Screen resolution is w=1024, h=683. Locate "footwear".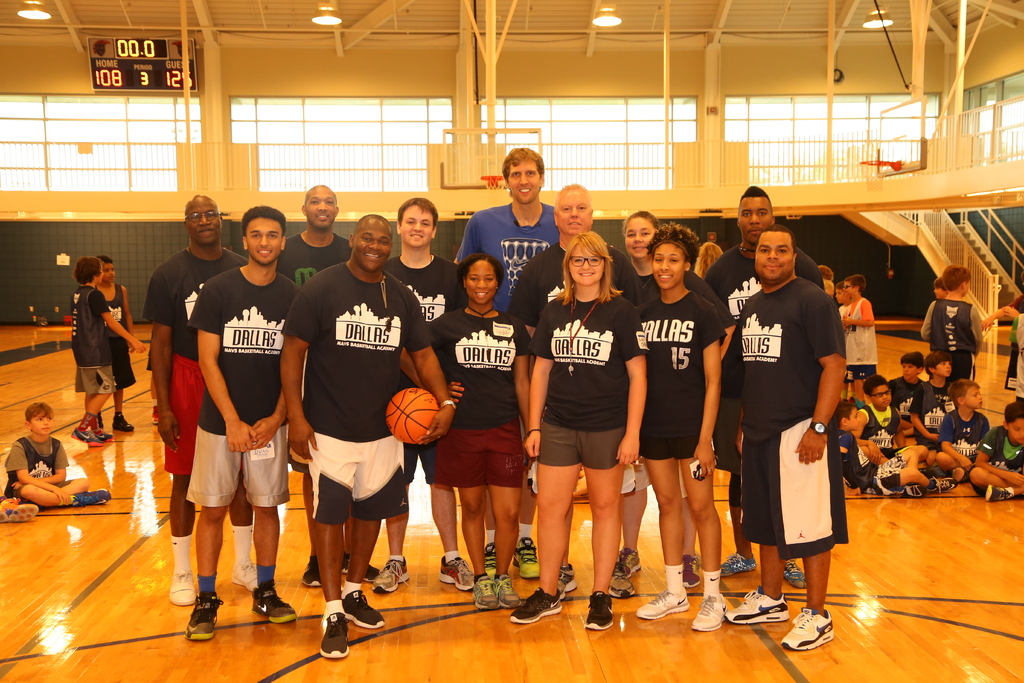
{"x1": 612, "y1": 547, "x2": 640, "y2": 575}.
